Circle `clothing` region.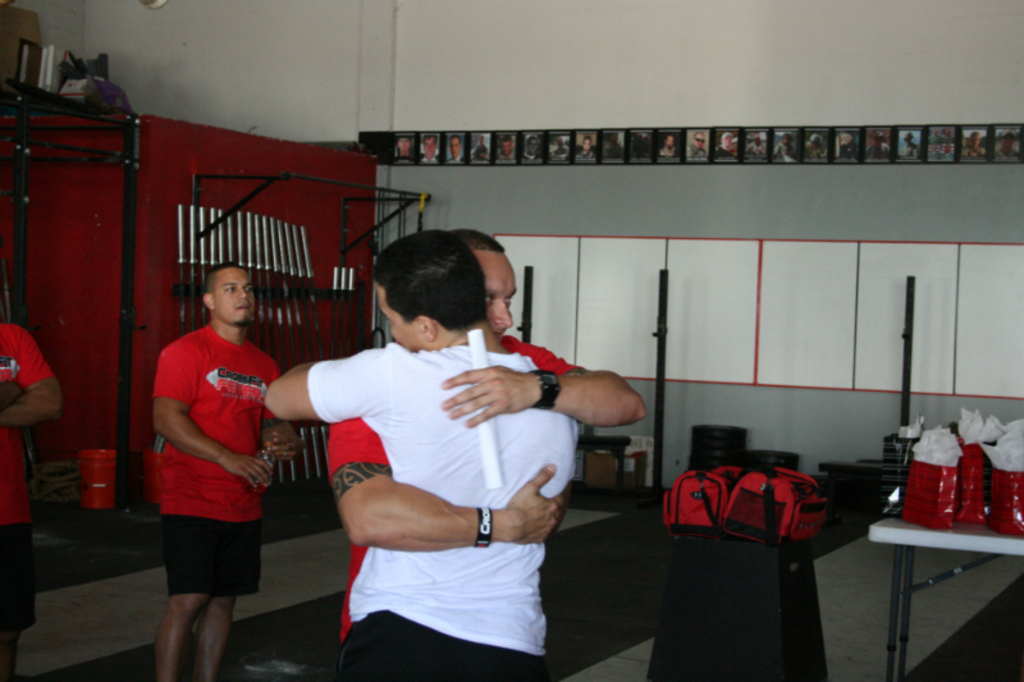
Region: 326/333/582/637.
